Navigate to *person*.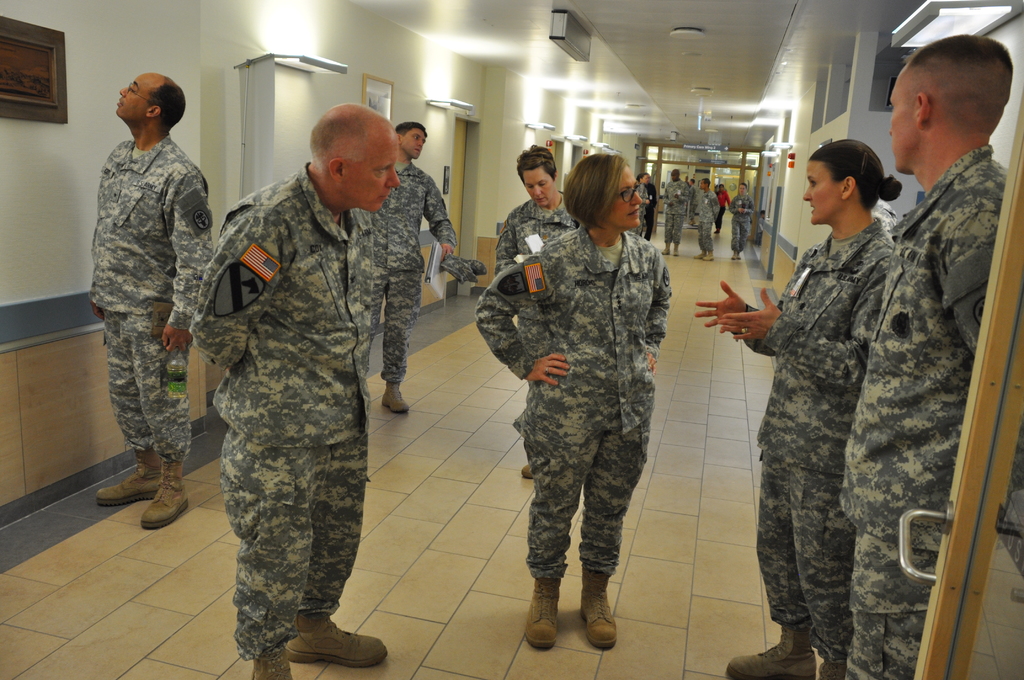
Navigation target: BBox(494, 145, 575, 264).
